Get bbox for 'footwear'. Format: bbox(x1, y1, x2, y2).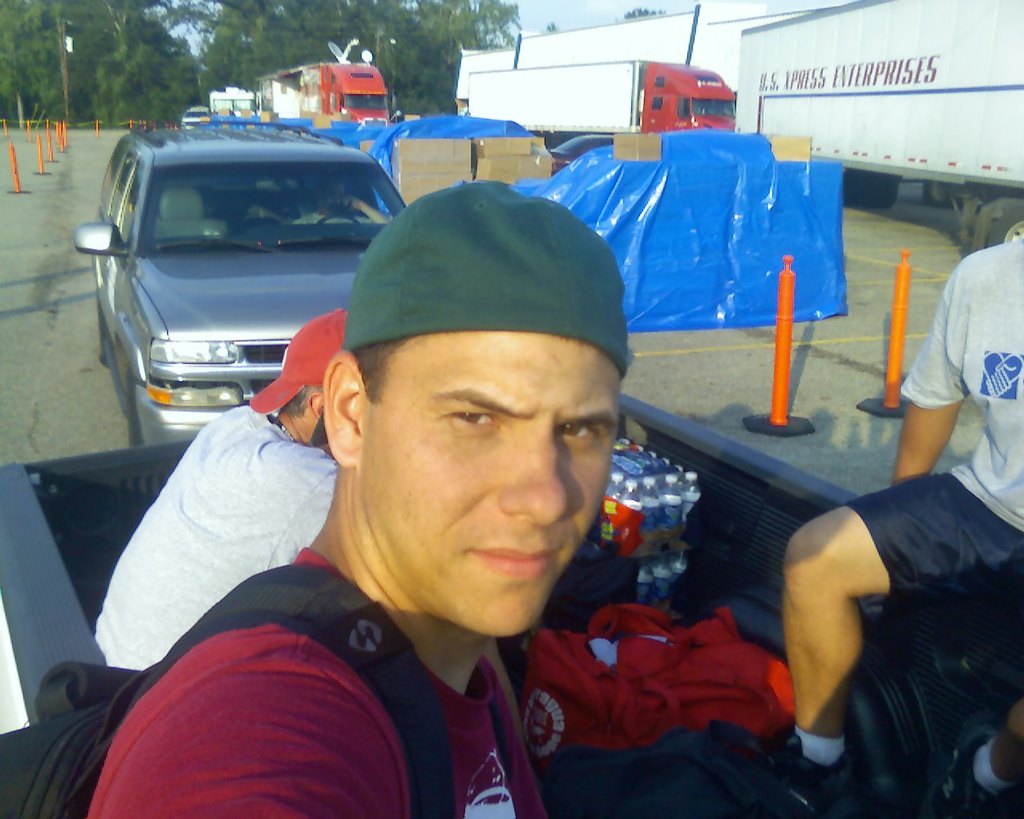
bbox(923, 735, 1000, 814).
